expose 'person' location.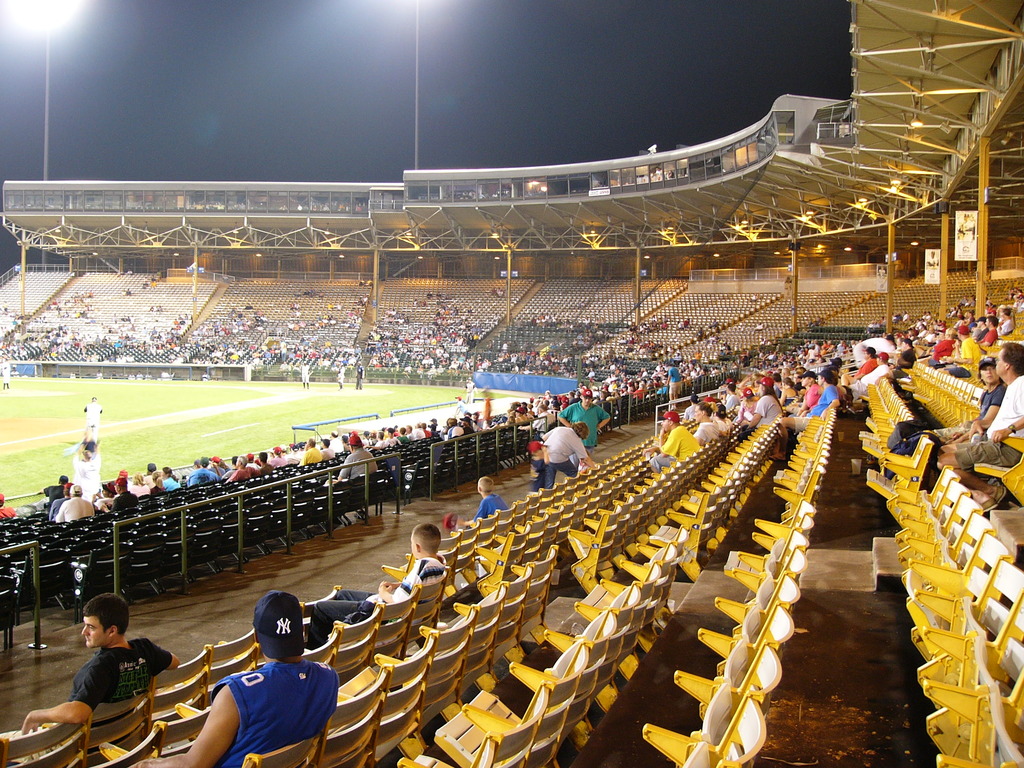
Exposed at [x1=457, y1=470, x2=506, y2=534].
